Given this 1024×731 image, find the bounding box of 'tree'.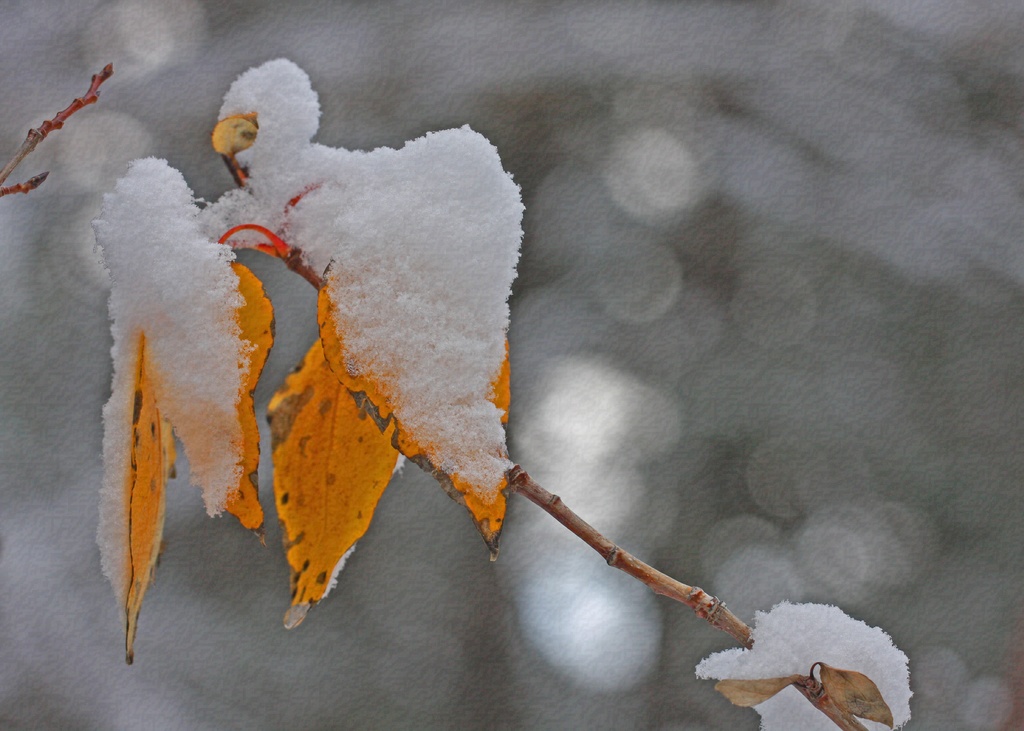
l=0, t=64, r=895, b=730.
